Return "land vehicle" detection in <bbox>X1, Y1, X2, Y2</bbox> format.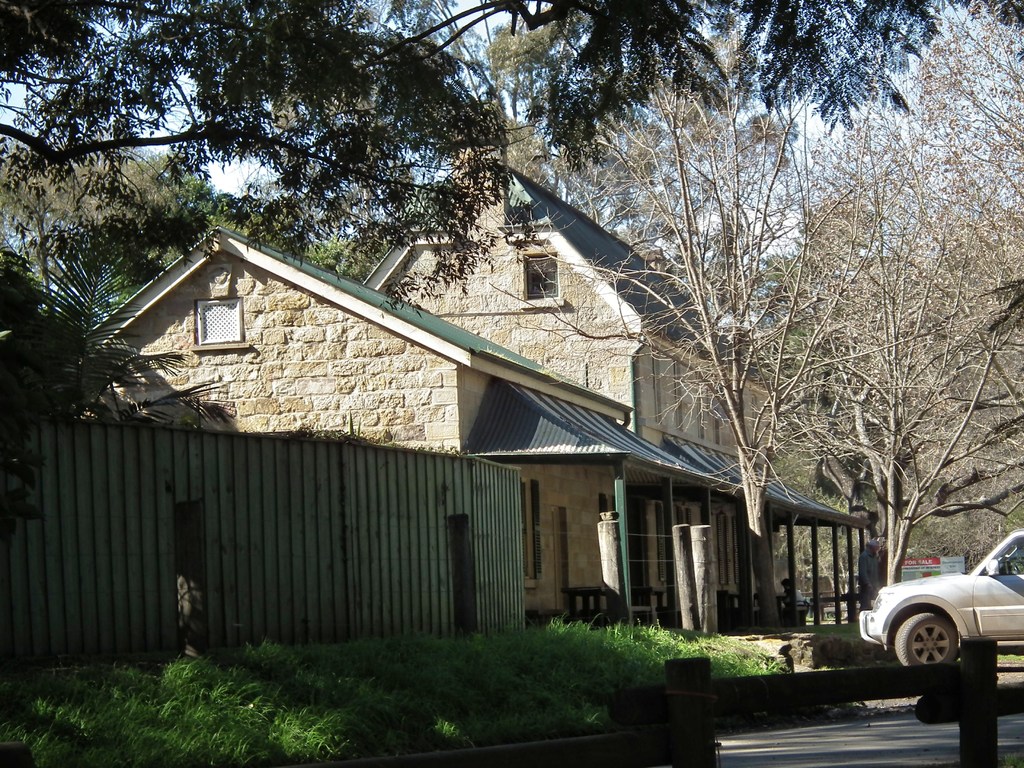
<bbox>858, 551, 1019, 708</bbox>.
